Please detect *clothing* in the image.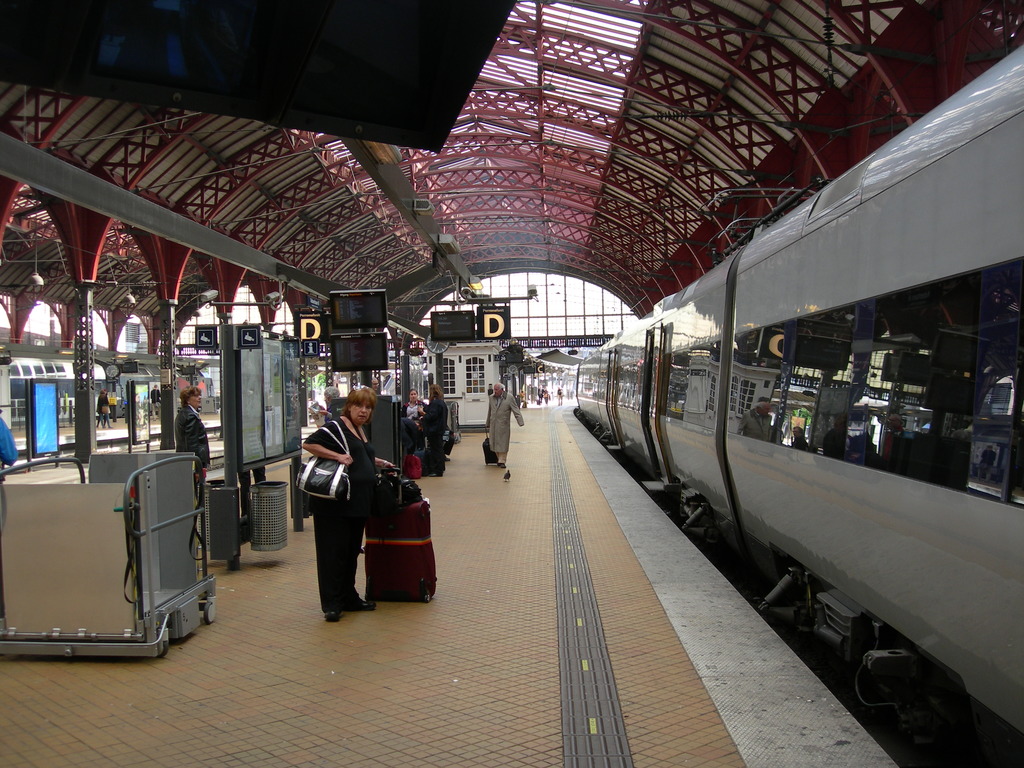
(0,412,20,477).
